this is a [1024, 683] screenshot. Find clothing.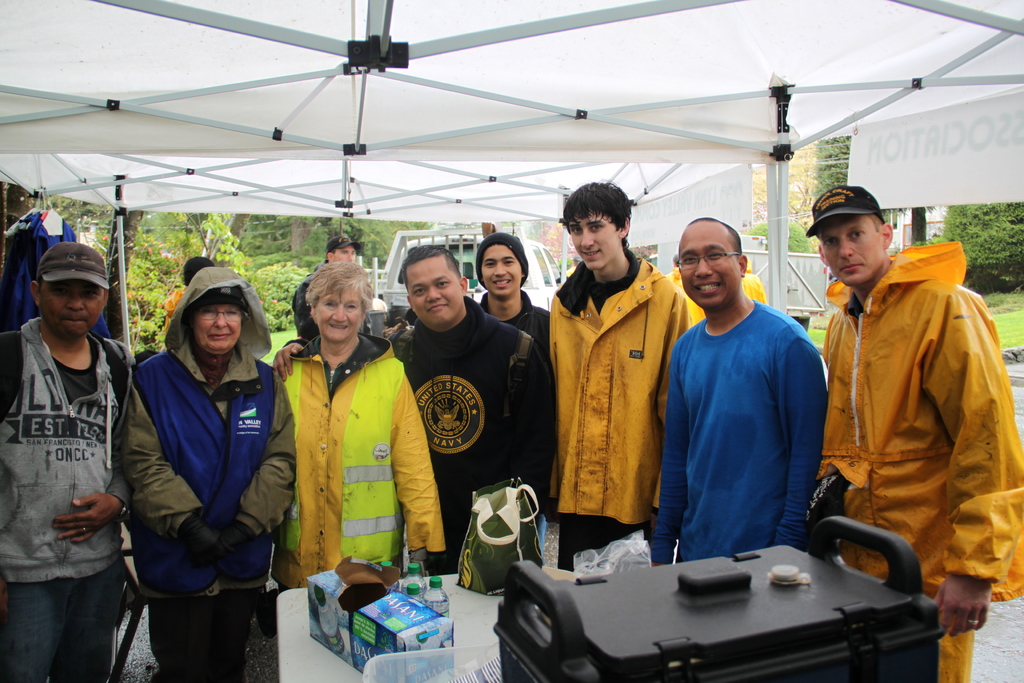
Bounding box: {"left": 388, "top": 299, "right": 536, "bottom": 577}.
